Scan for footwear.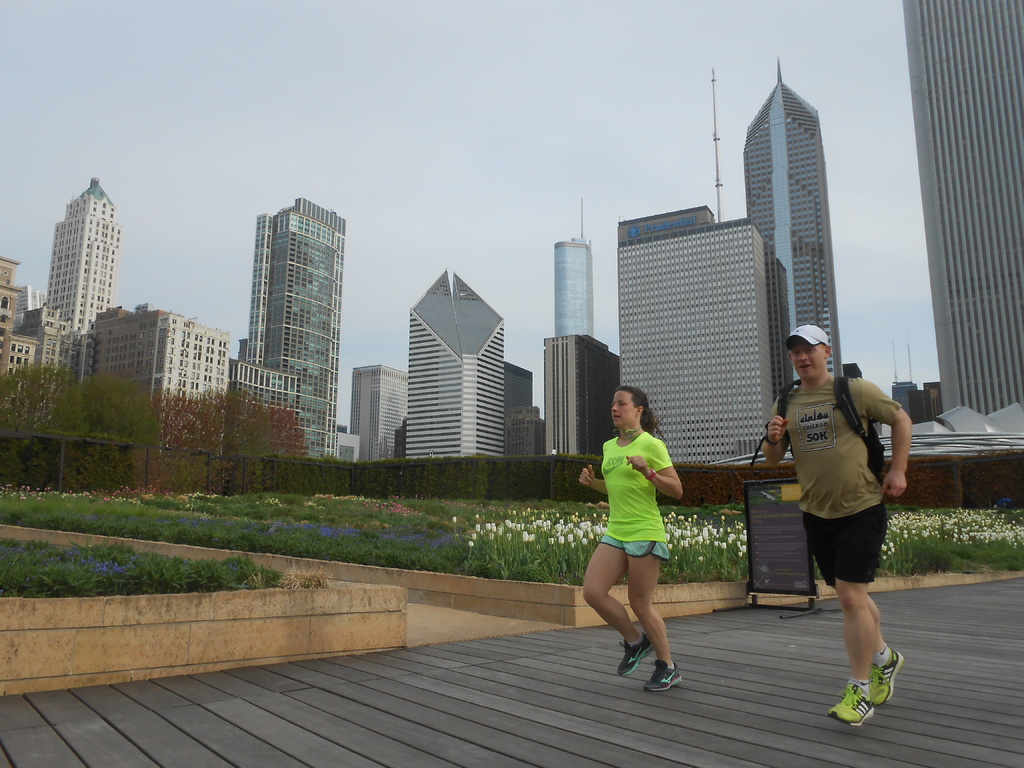
Scan result: (828,683,877,730).
